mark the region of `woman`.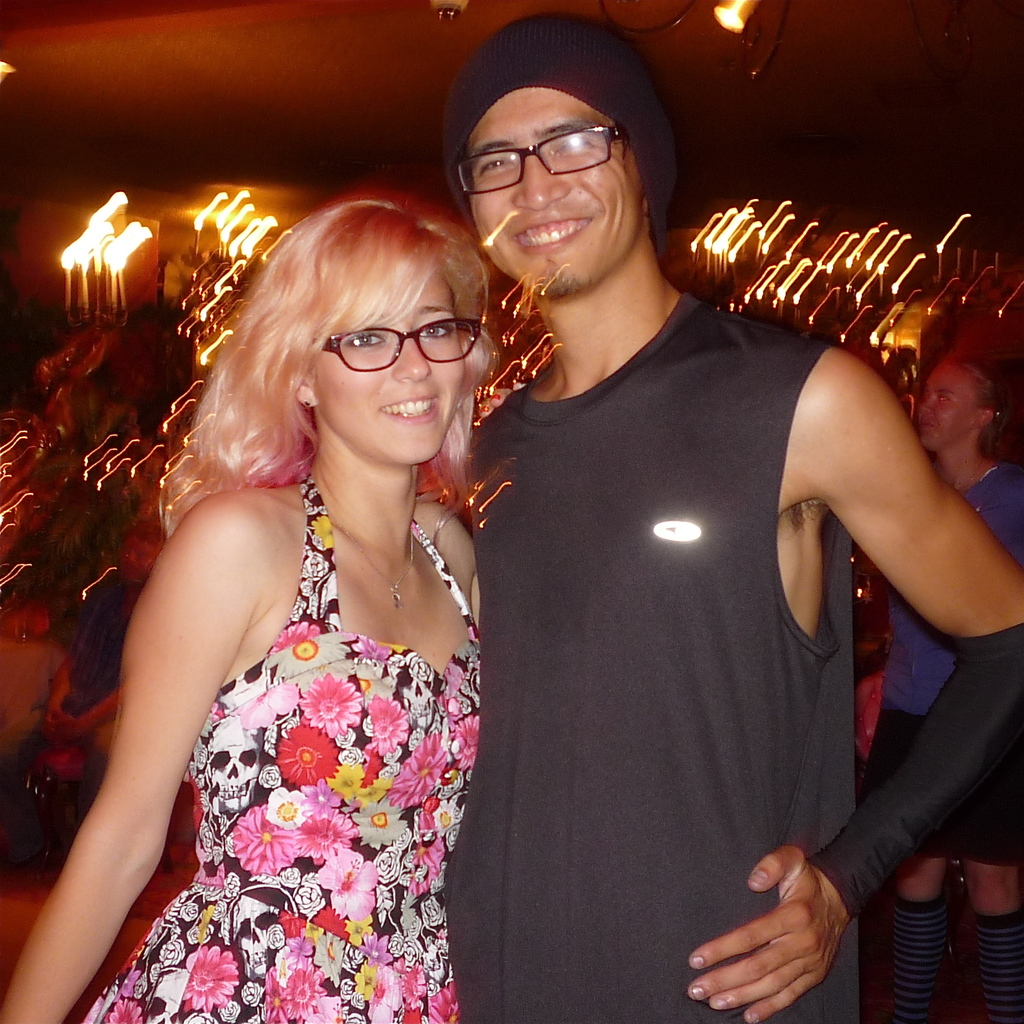
Region: 56/125/555/1023.
